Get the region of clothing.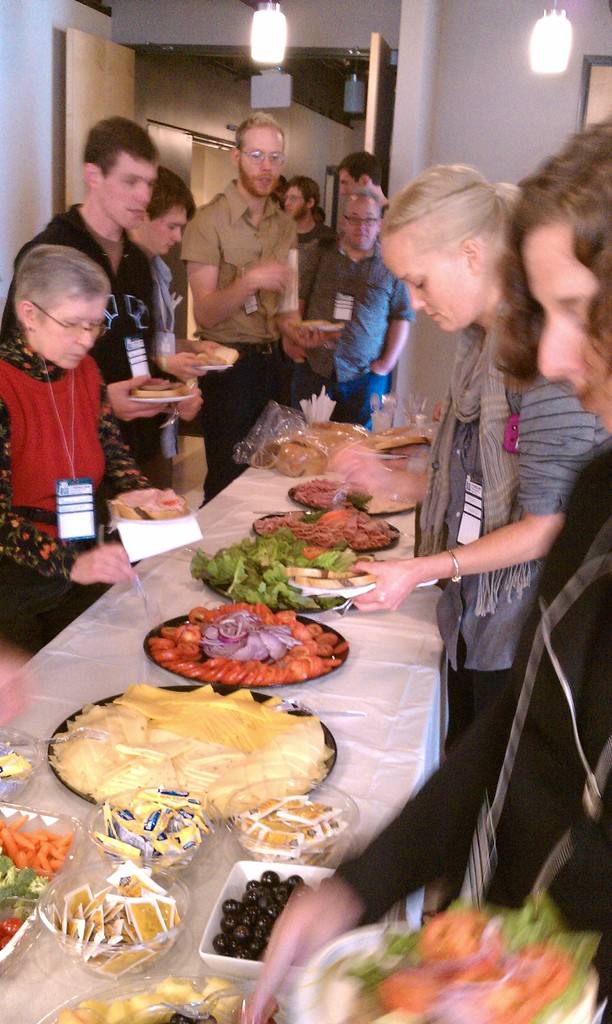
x1=0, y1=350, x2=153, y2=650.
